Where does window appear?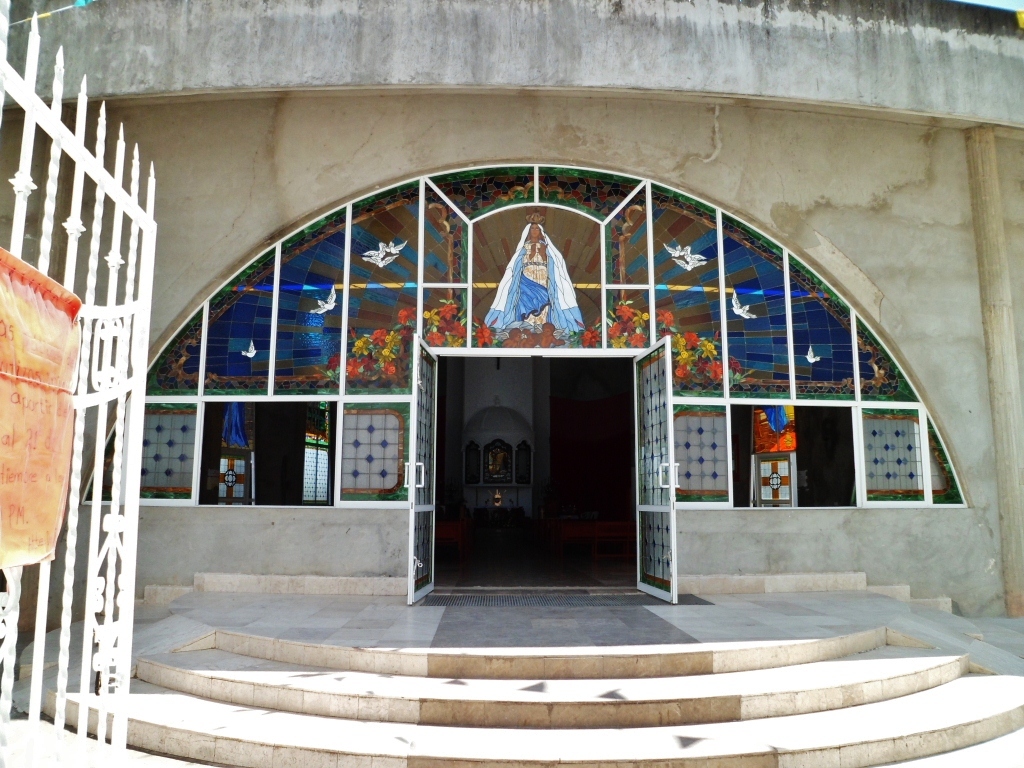
Appears at BBox(193, 400, 341, 504).
